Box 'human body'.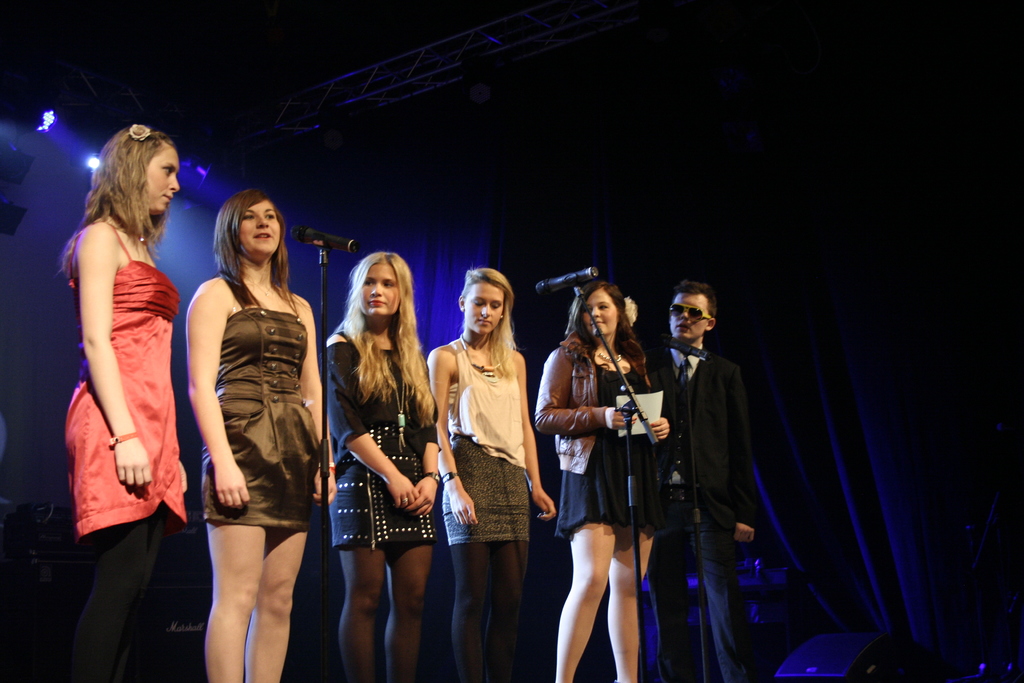
<box>182,185,332,681</box>.
